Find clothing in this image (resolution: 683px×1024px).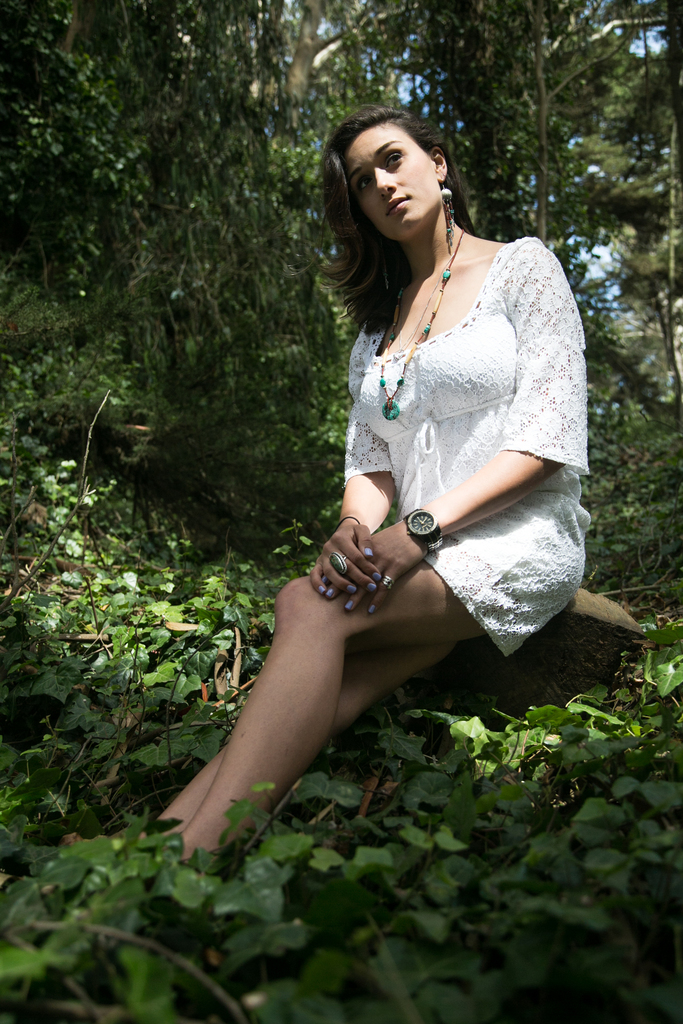
342, 234, 590, 657.
